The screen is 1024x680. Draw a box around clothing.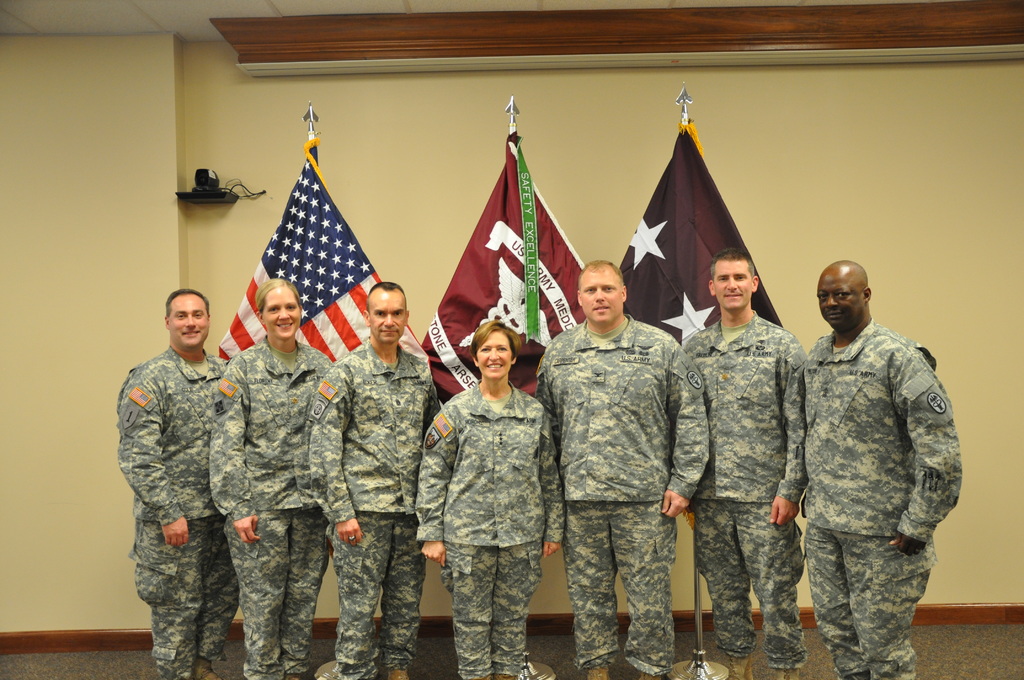
box(303, 333, 443, 679).
